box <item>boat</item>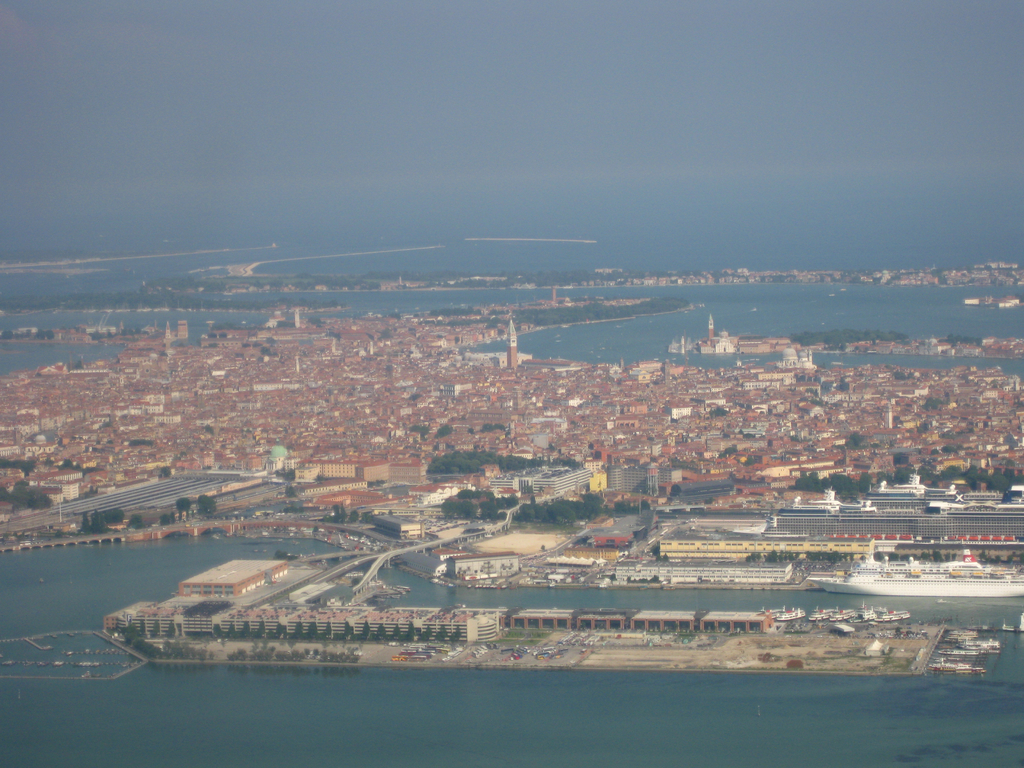
select_region(837, 610, 856, 619)
